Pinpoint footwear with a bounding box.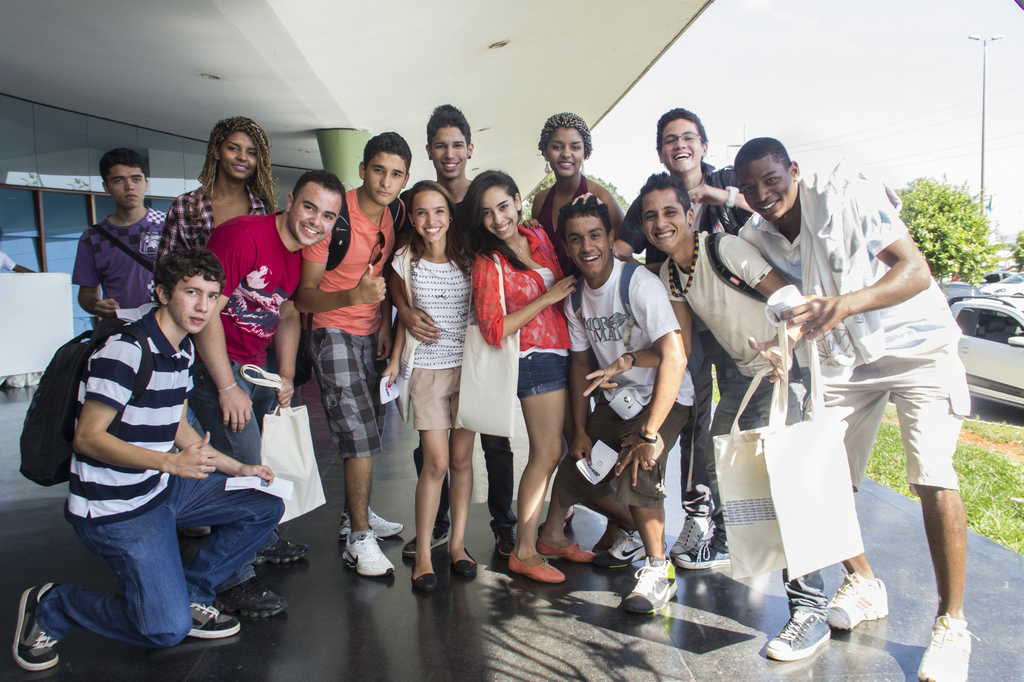
509 555 568 585.
